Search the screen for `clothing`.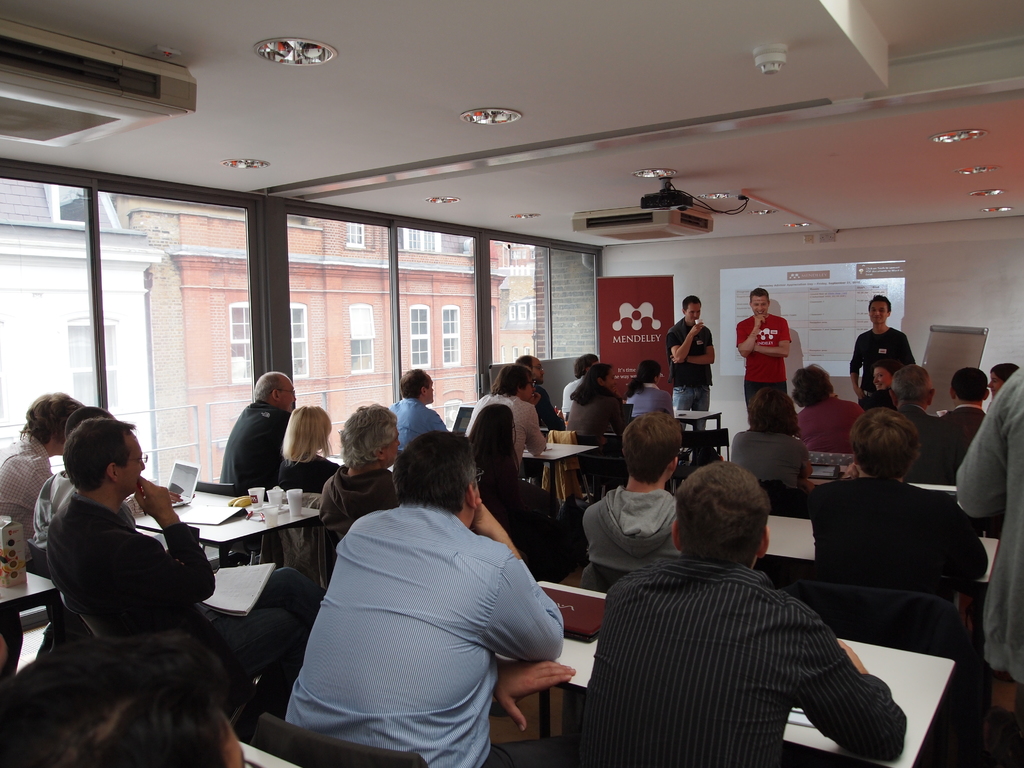
Found at 269 470 563 764.
